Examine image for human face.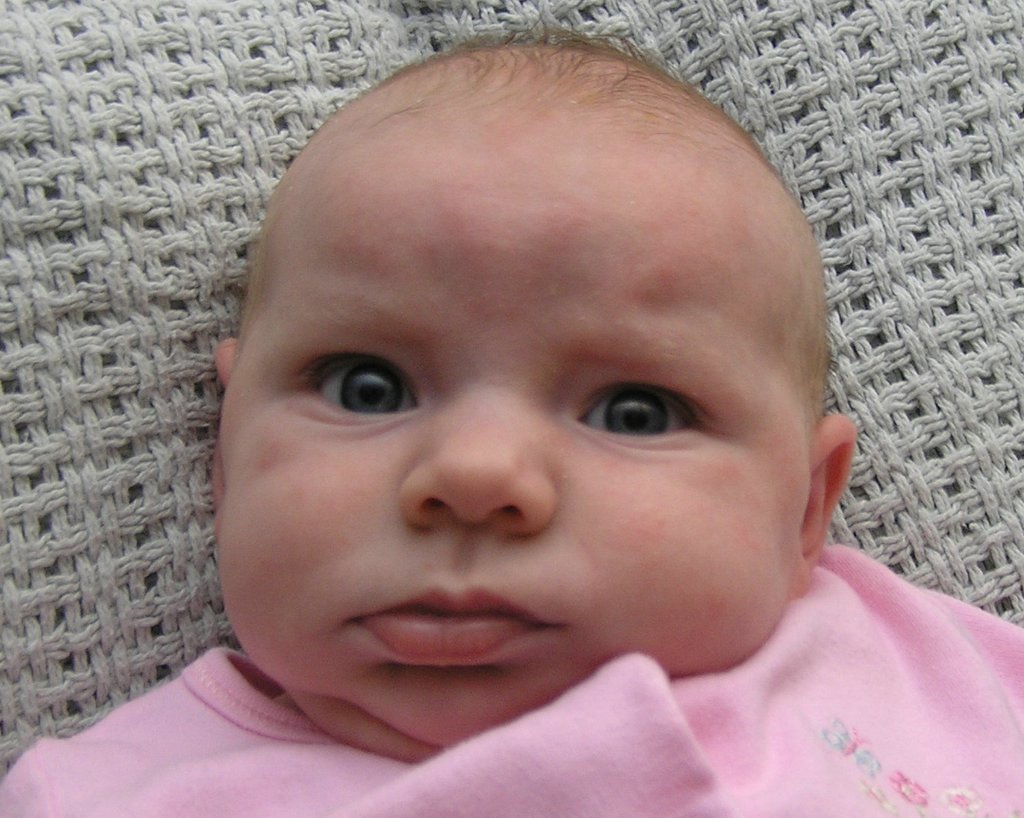
Examination result: bbox(205, 87, 831, 769).
